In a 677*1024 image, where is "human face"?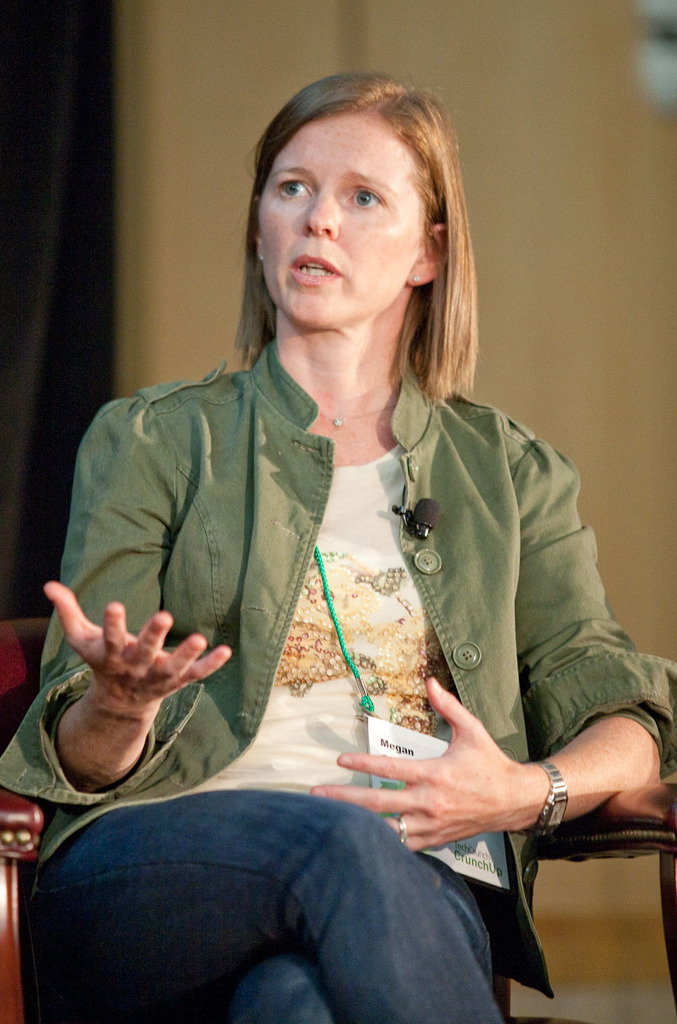
x1=257 y1=104 x2=433 y2=339.
